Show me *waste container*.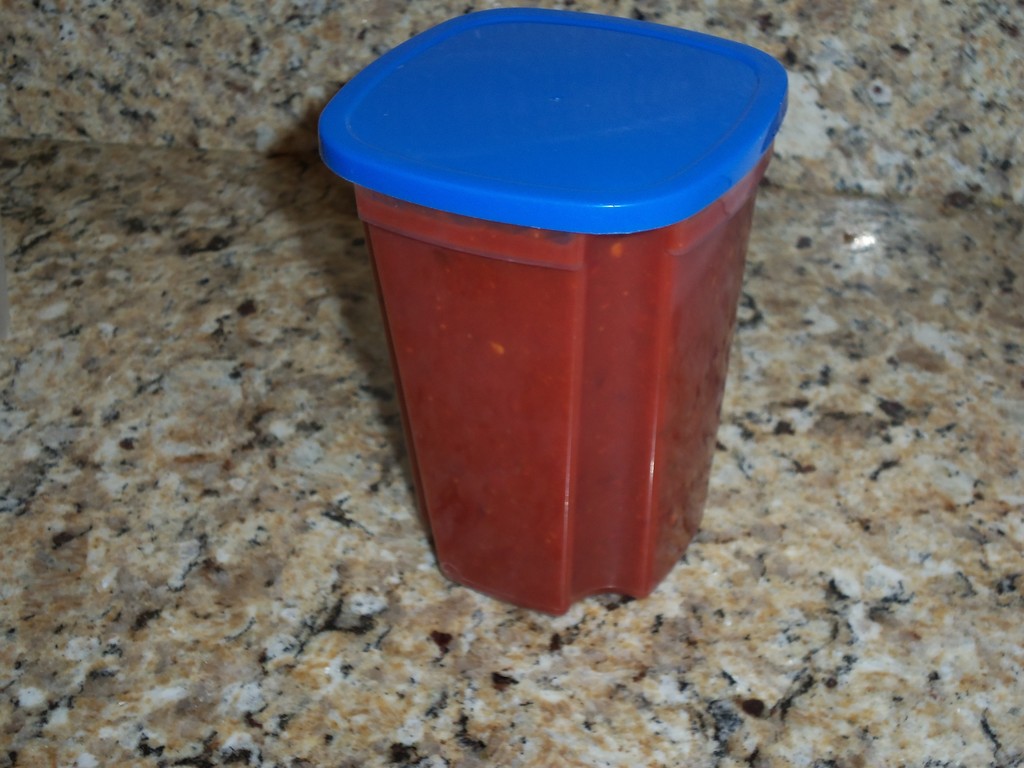
*waste container* is here: select_region(314, 6, 792, 616).
